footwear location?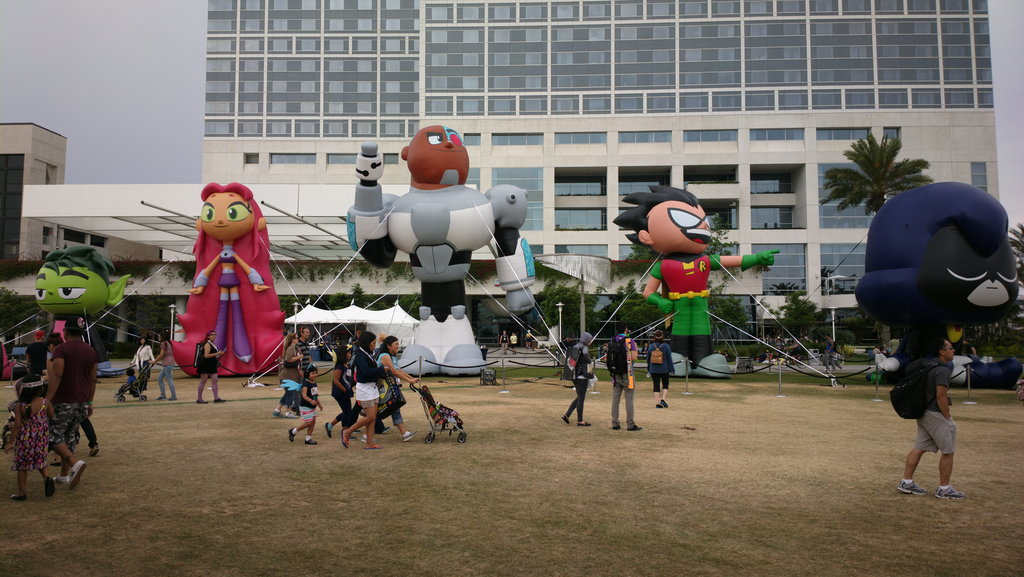
box(218, 397, 227, 405)
